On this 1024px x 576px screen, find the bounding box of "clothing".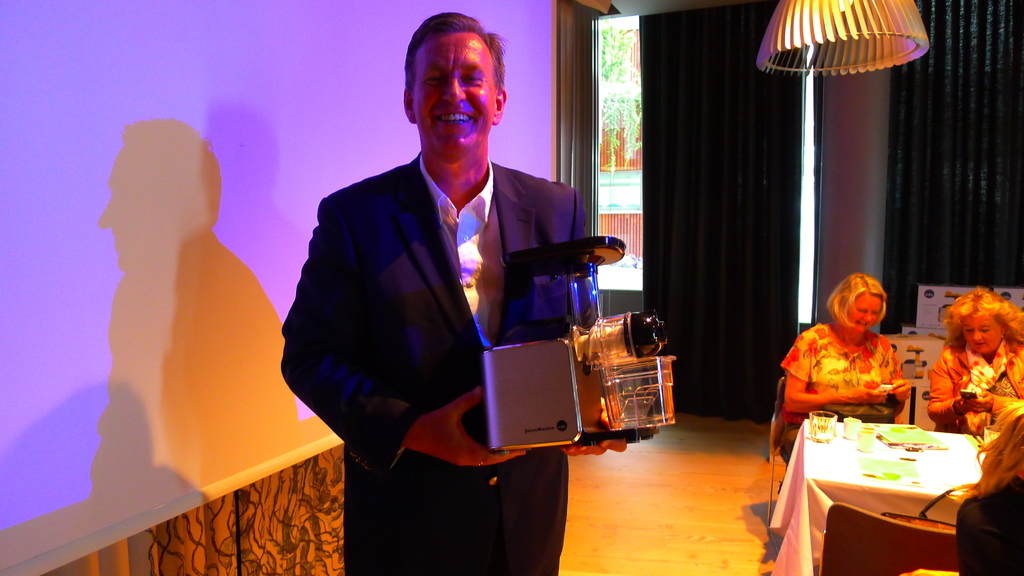
Bounding box: bbox(957, 476, 1023, 575).
